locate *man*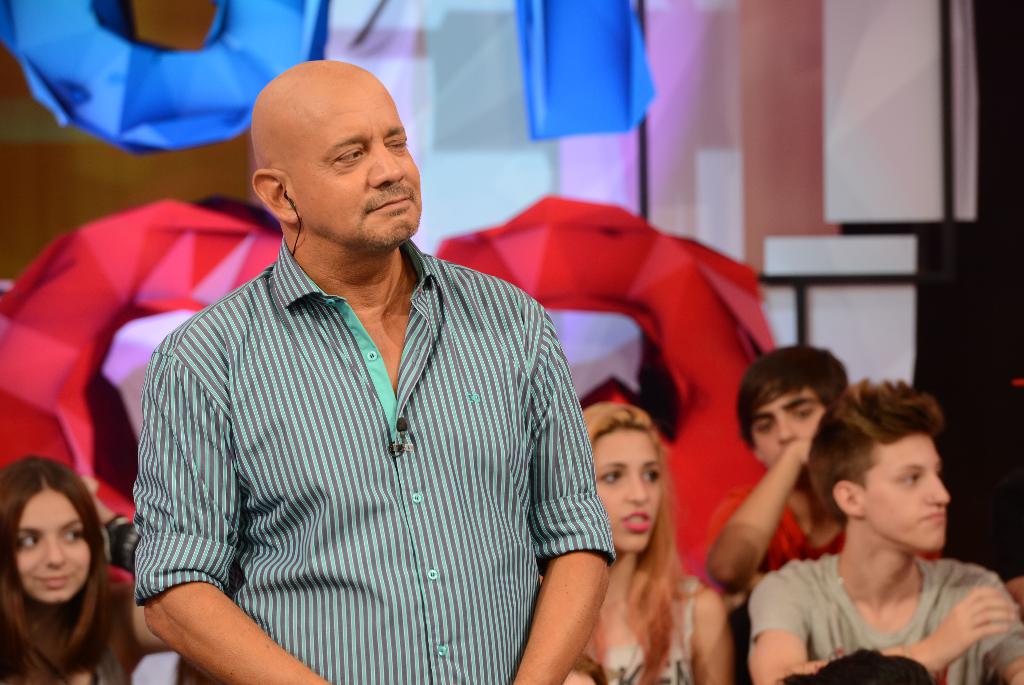
(705, 343, 941, 594)
